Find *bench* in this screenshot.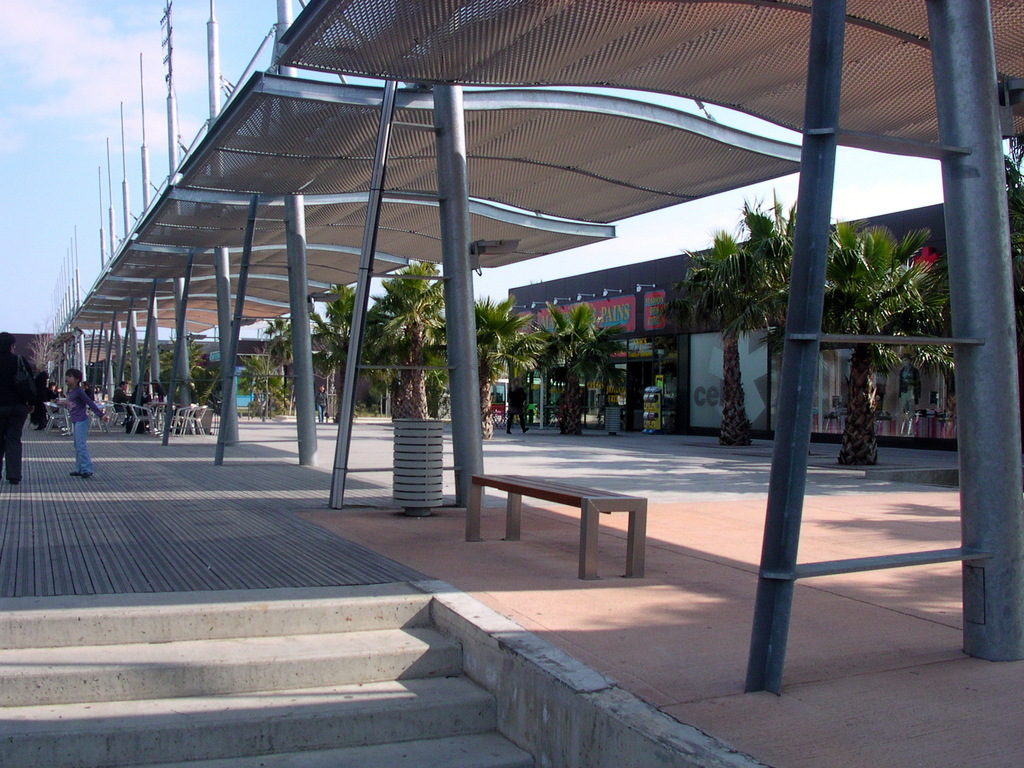
The bounding box for *bench* is l=463, t=458, r=666, b=588.
